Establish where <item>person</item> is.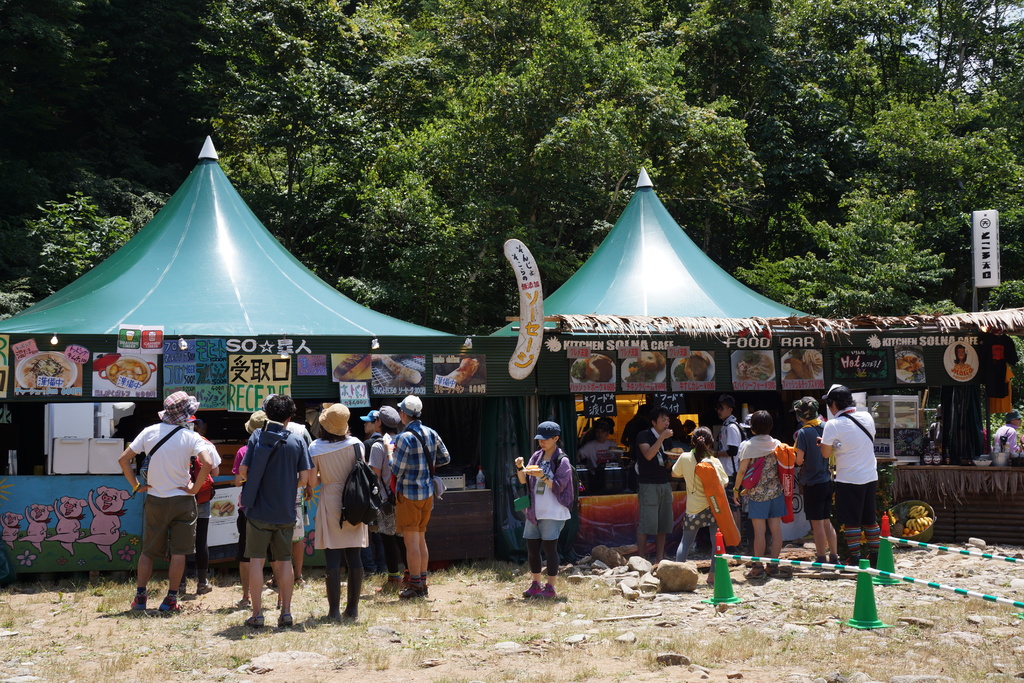
Established at (left=735, top=411, right=790, bottom=570).
